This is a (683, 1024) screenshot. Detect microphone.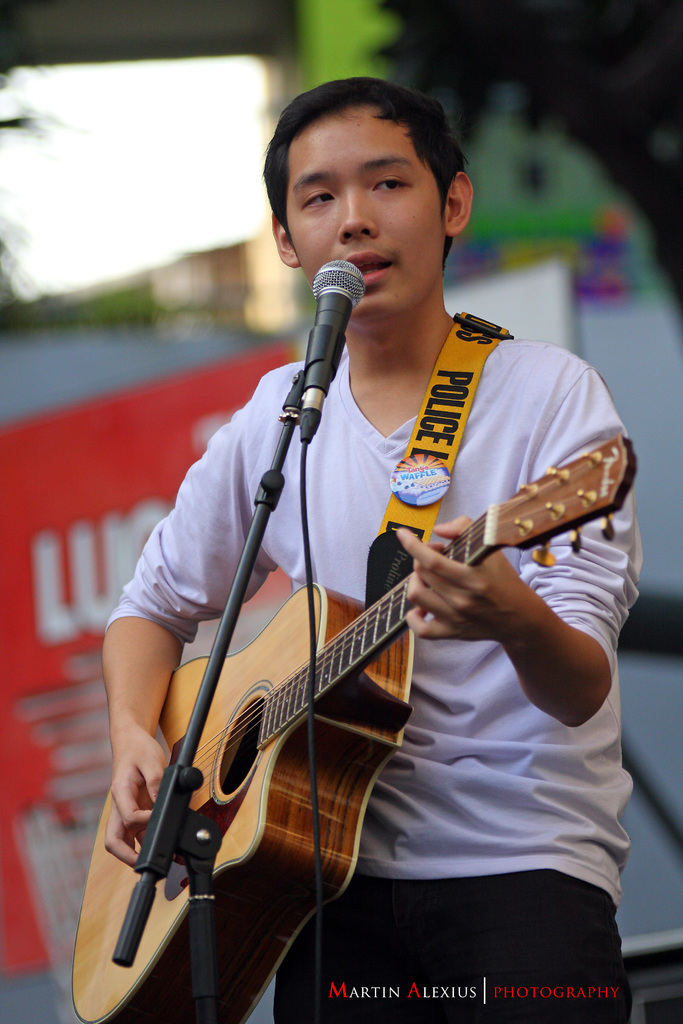
302 253 377 460.
